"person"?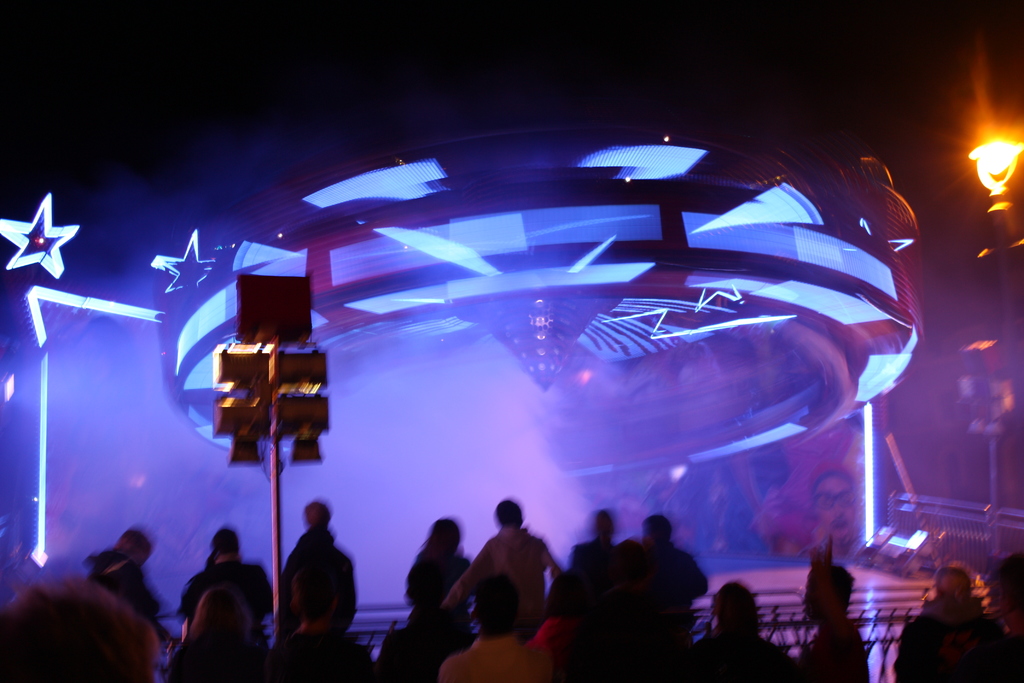
[635,513,712,624]
